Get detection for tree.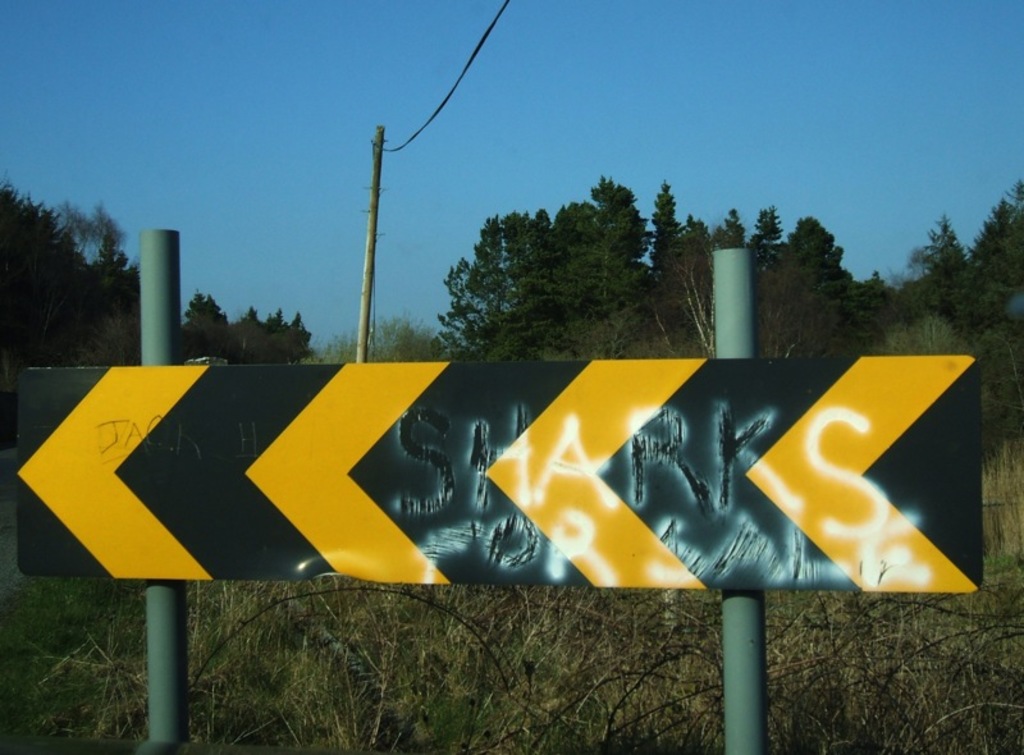
Detection: 563,173,672,358.
